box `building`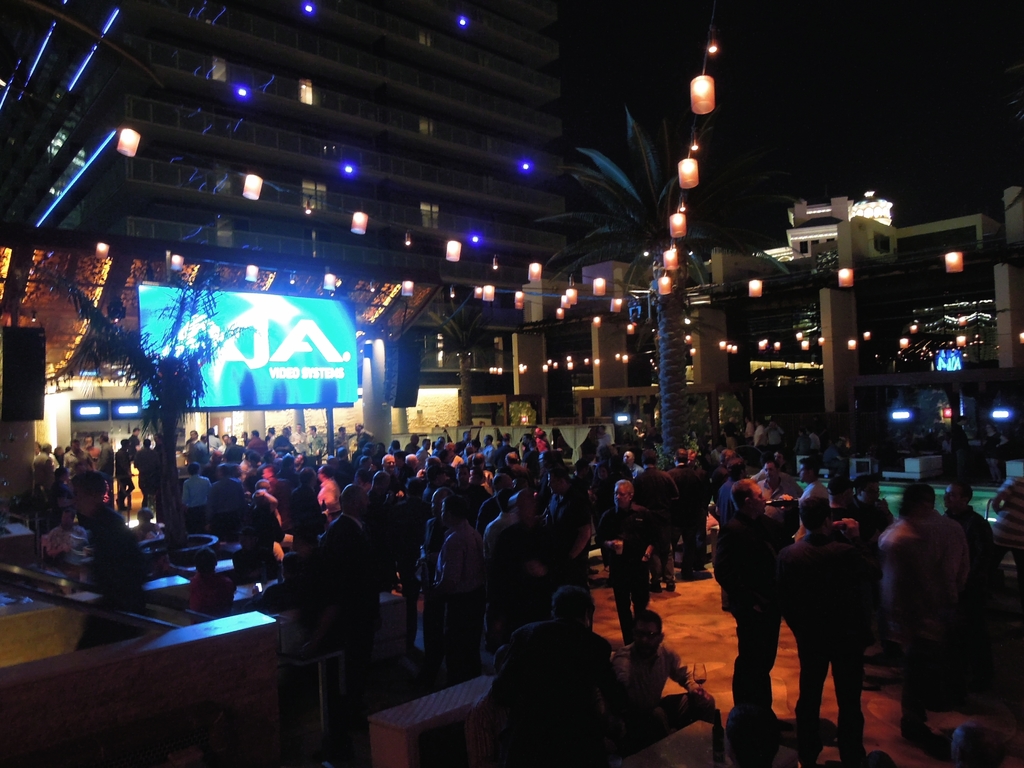
x1=0, y1=0, x2=566, y2=387
